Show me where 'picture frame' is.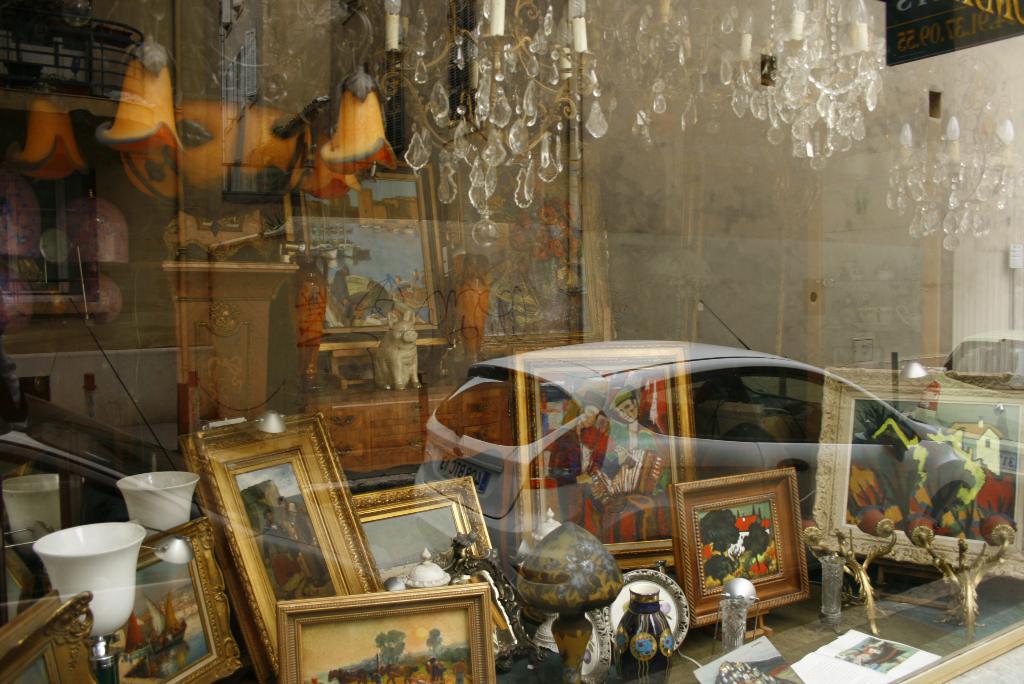
'picture frame' is at rect(504, 332, 701, 592).
